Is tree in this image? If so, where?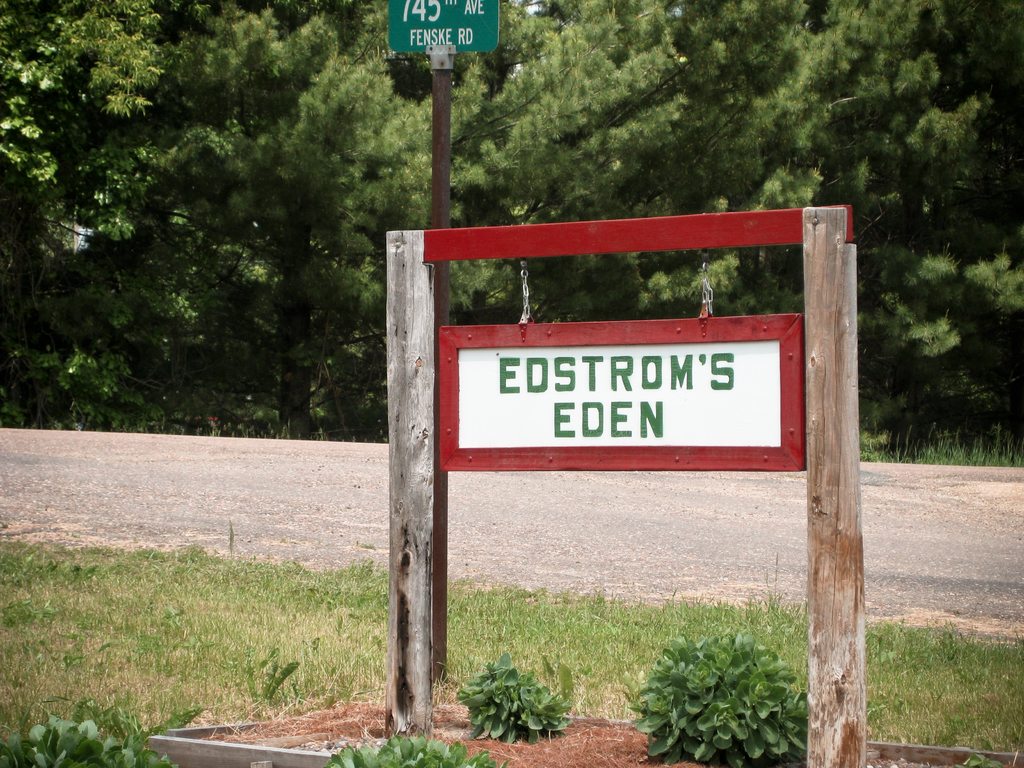
Yes, at select_region(447, 0, 1023, 464).
